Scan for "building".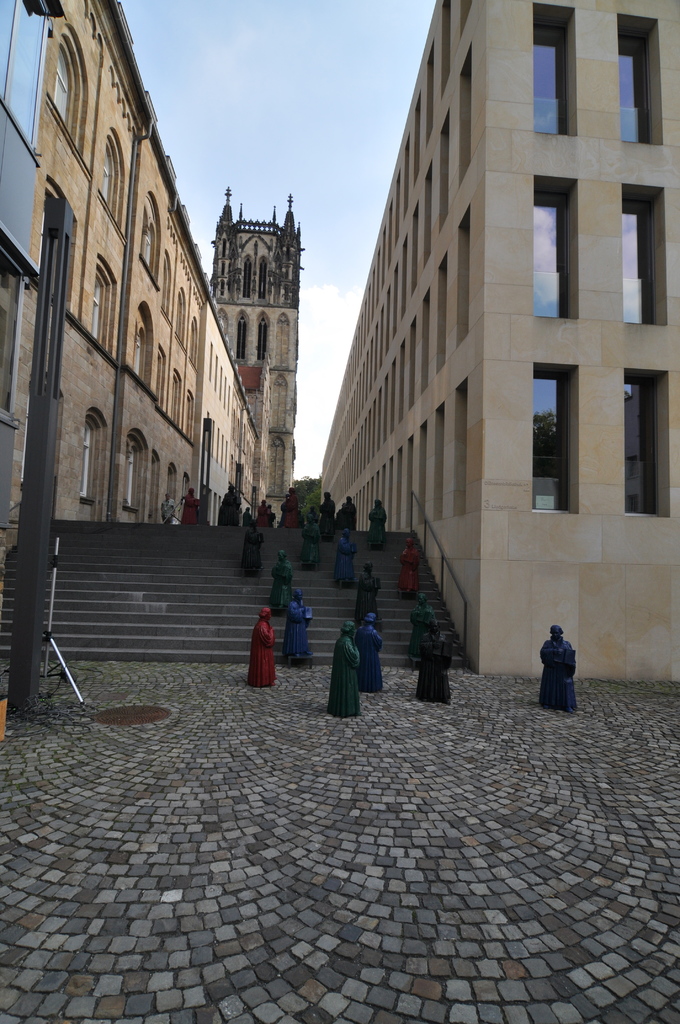
Scan result: 0/0/264/575.
